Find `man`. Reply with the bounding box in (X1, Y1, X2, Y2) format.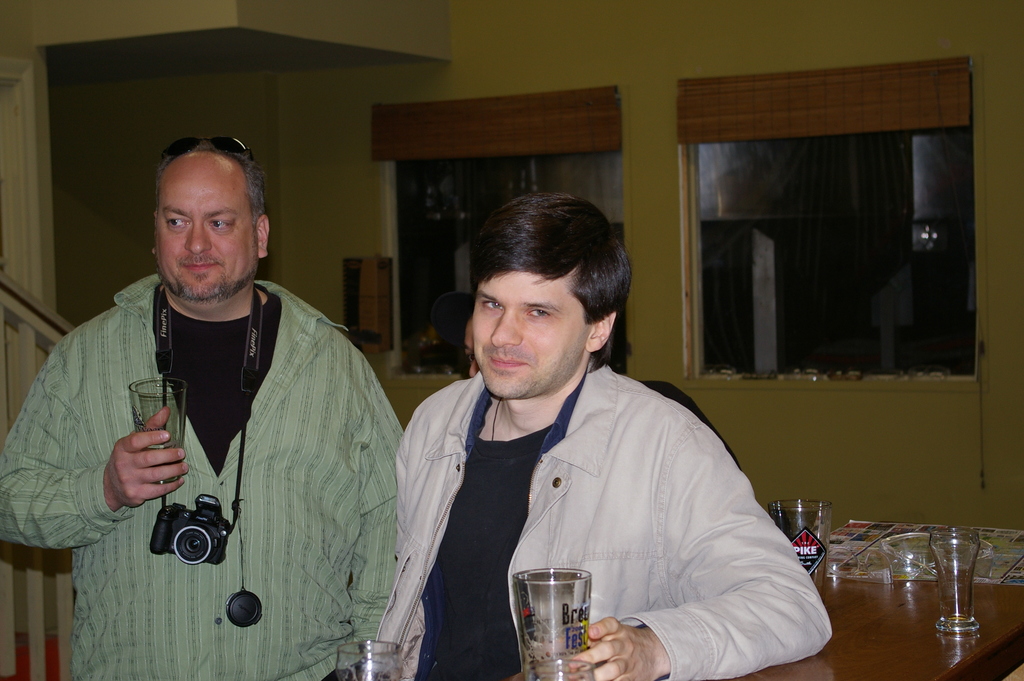
(10, 83, 417, 672).
